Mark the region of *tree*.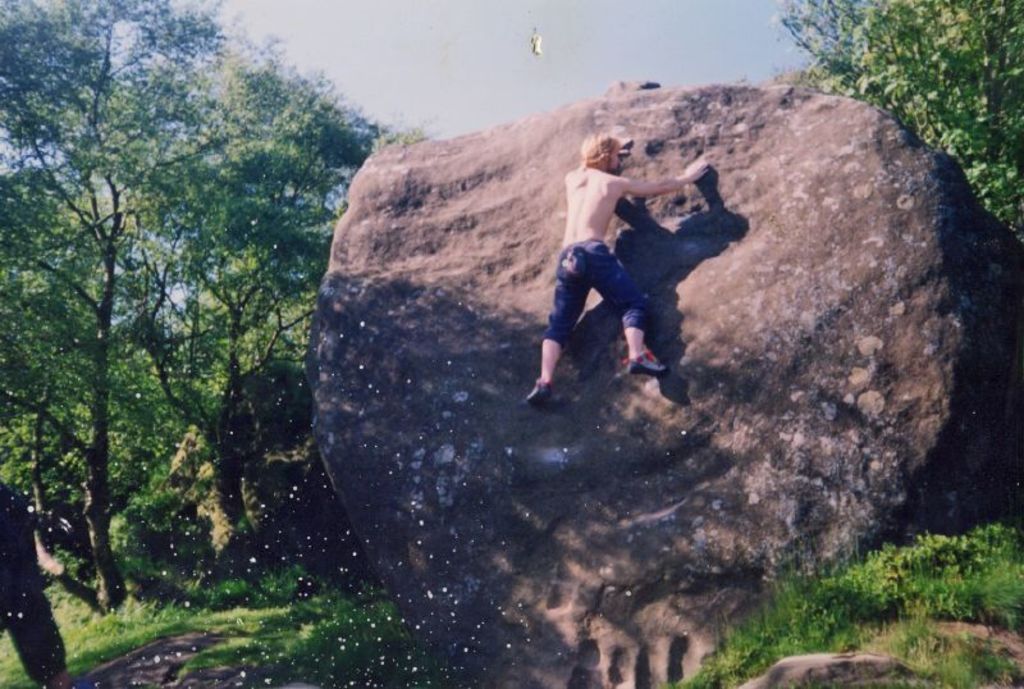
Region: 763/0/1021/251.
